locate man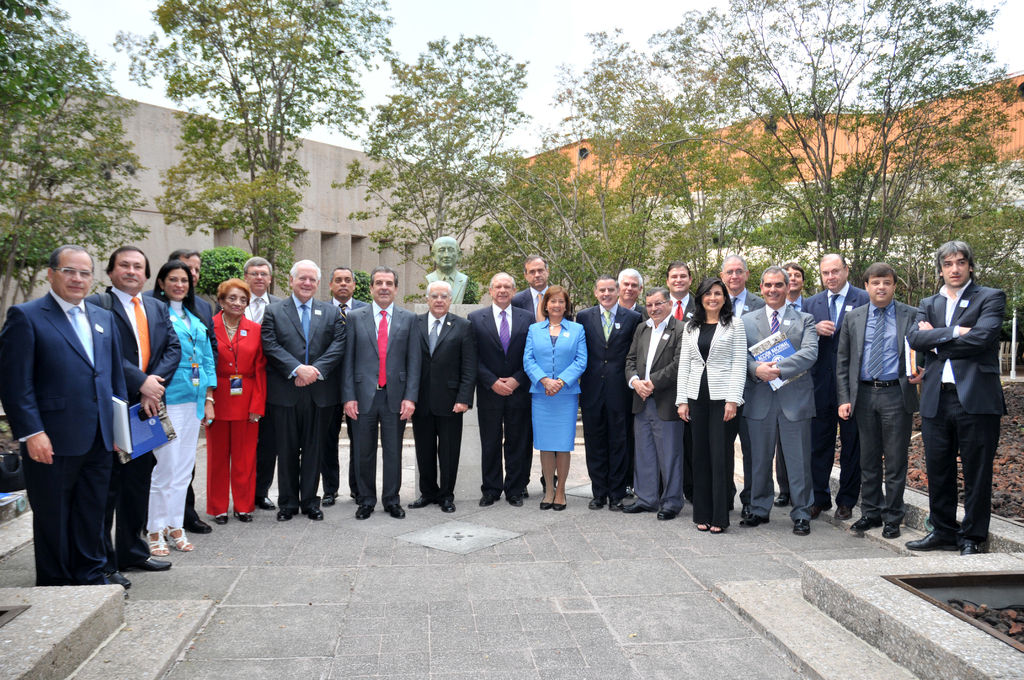
[x1=134, y1=247, x2=222, y2=536]
